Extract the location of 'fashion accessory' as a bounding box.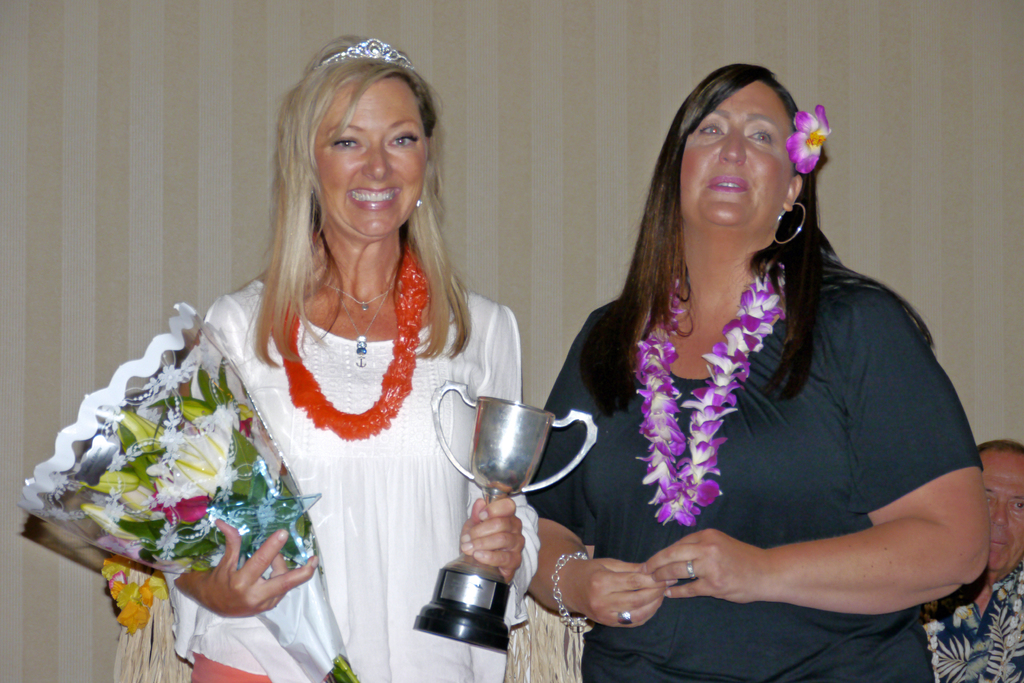
locate(416, 198, 425, 208).
